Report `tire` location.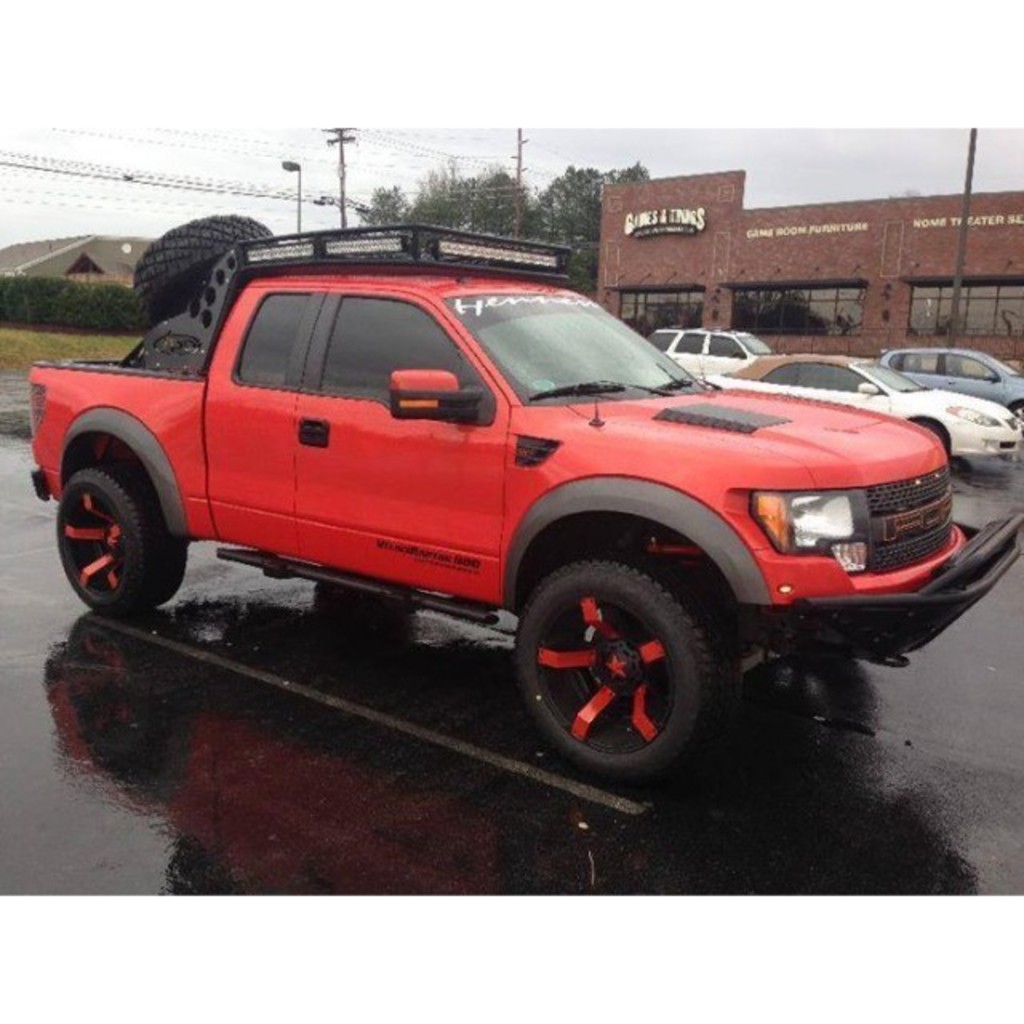
Report: crop(506, 542, 736, 784).
